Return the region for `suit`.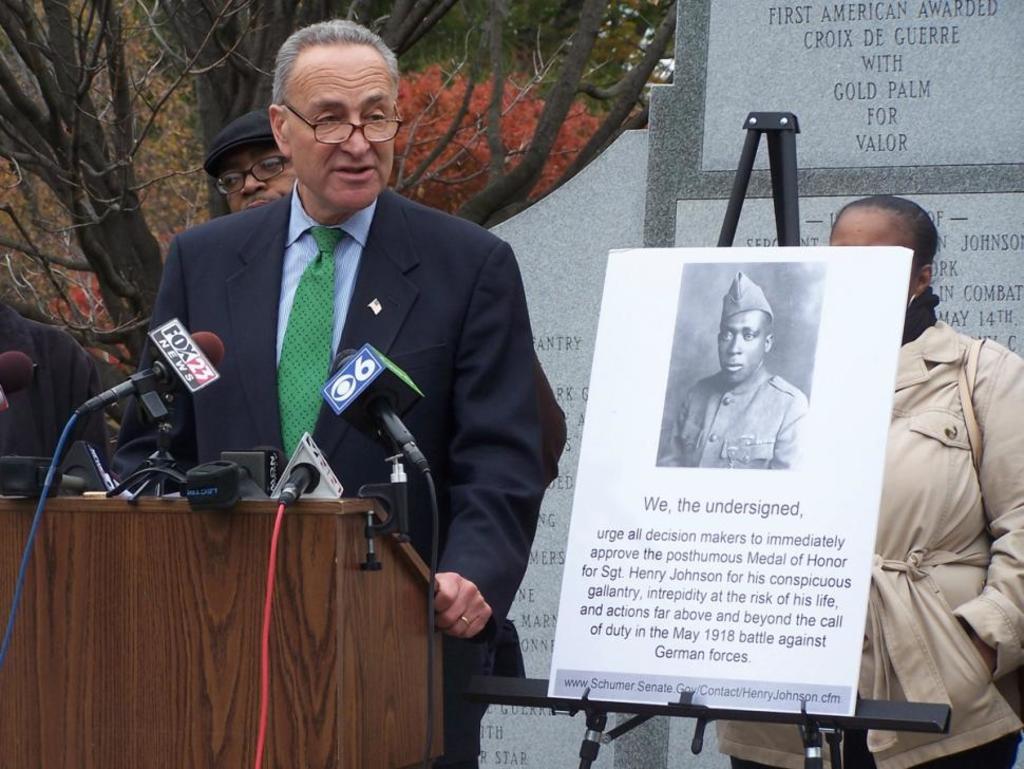
box=[121, 96, 641, 686].
